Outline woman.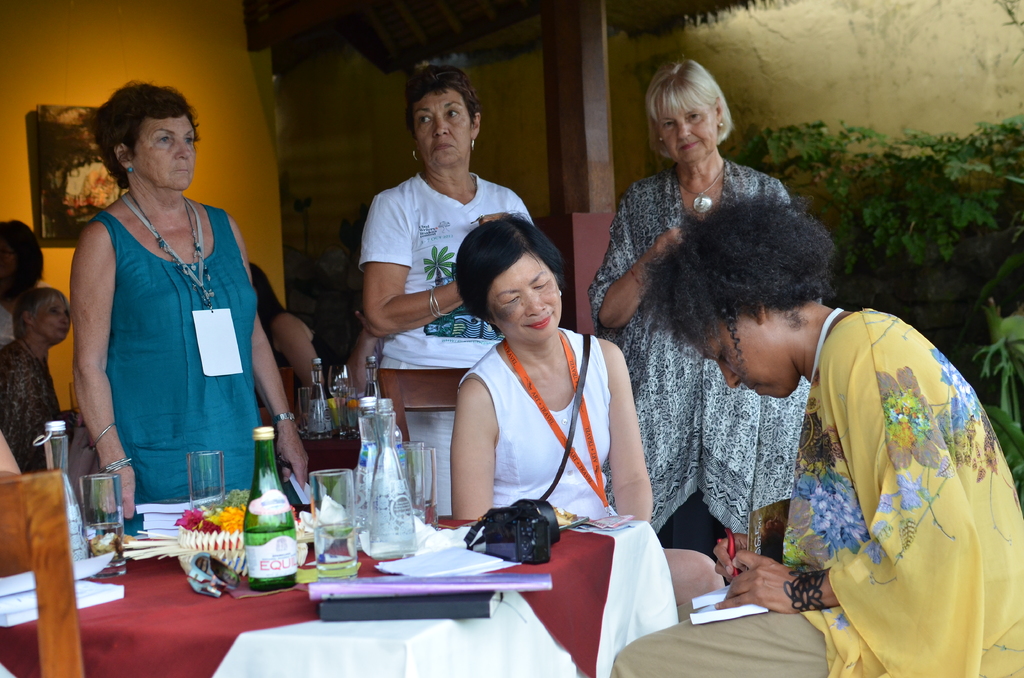
Outline: bbox(586, 55, 808, 585).
